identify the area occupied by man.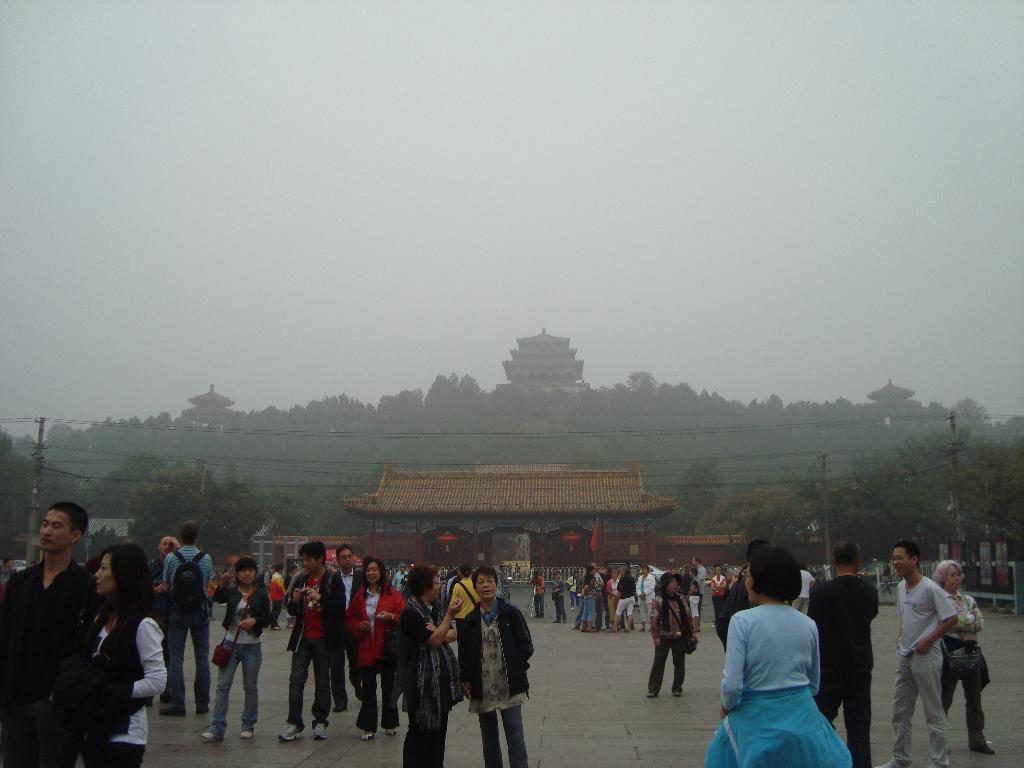
Area: detection(263, 564, 275, 627).
